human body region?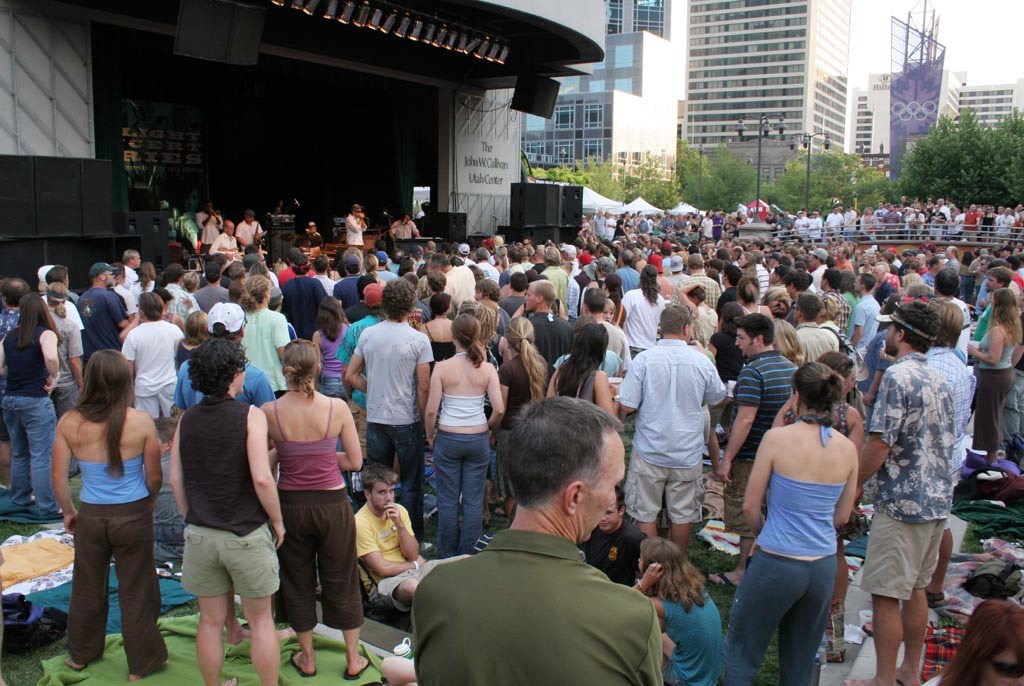
[336, 274, 440, 524]
